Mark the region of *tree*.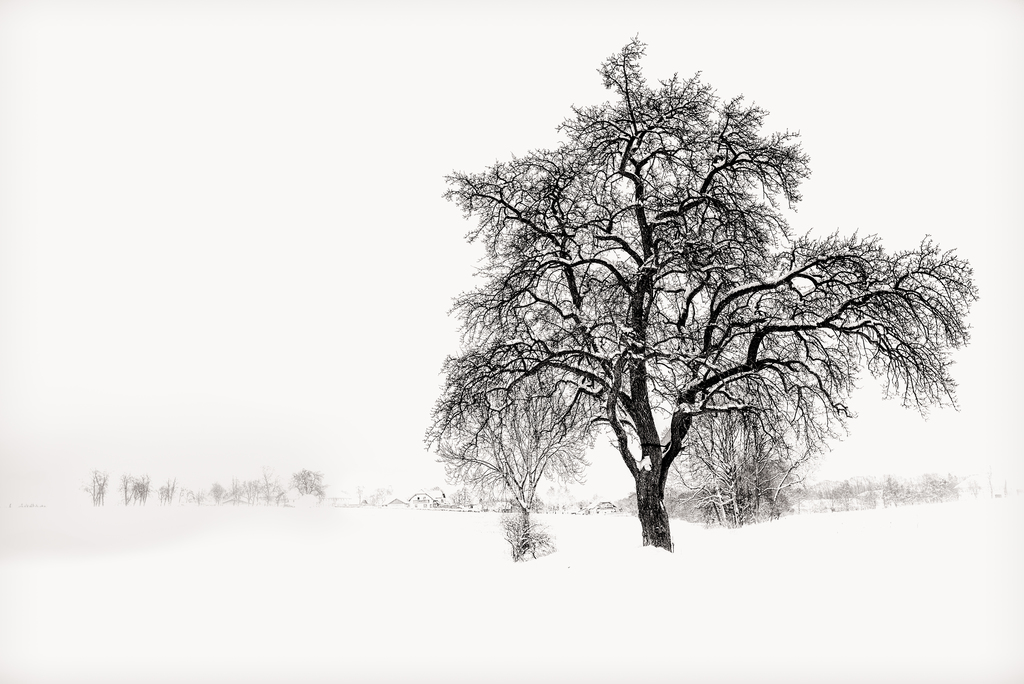
Region: rect(426, 326, 607, 567).
